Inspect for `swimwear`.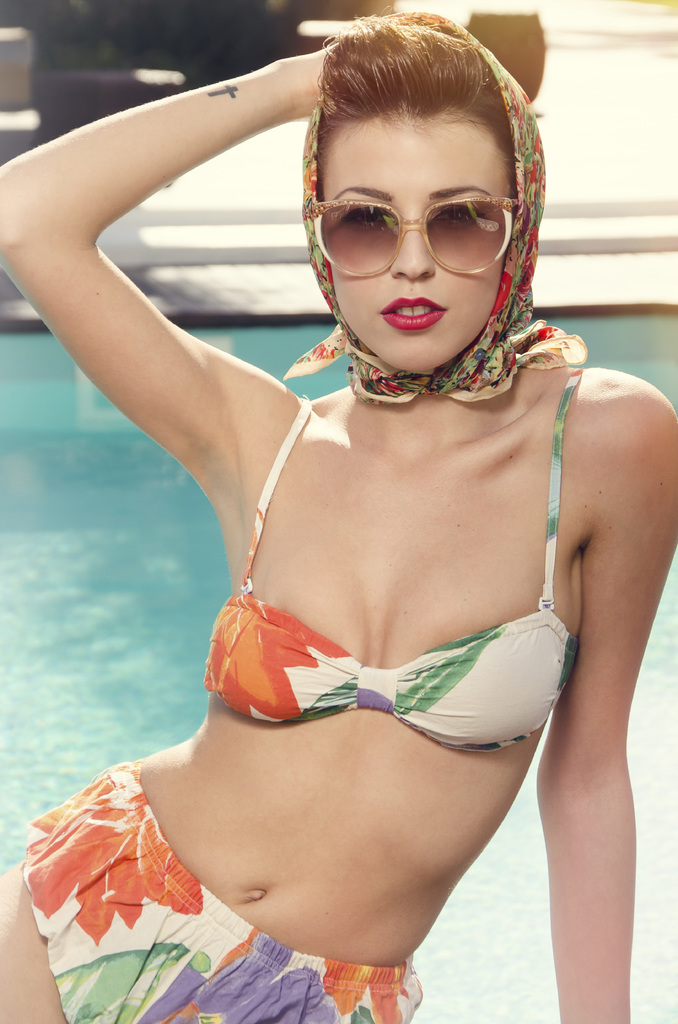
Inspection: 202 371 586 758.
